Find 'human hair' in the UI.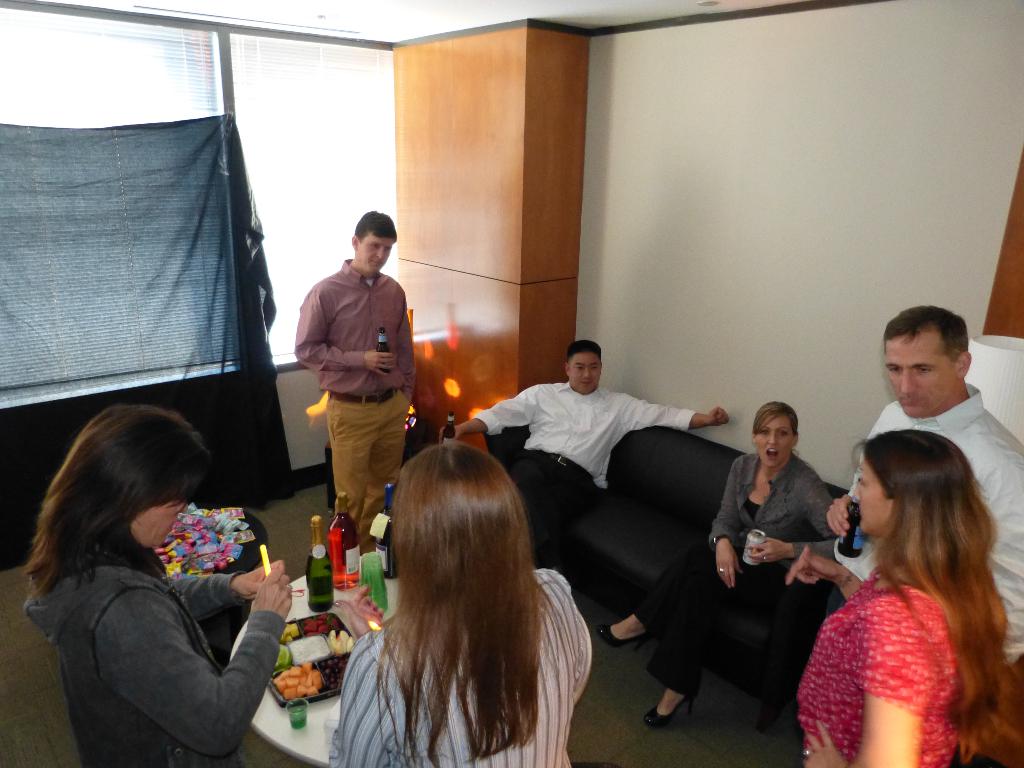
UI element at select_region(565, 342, 599, 363).
